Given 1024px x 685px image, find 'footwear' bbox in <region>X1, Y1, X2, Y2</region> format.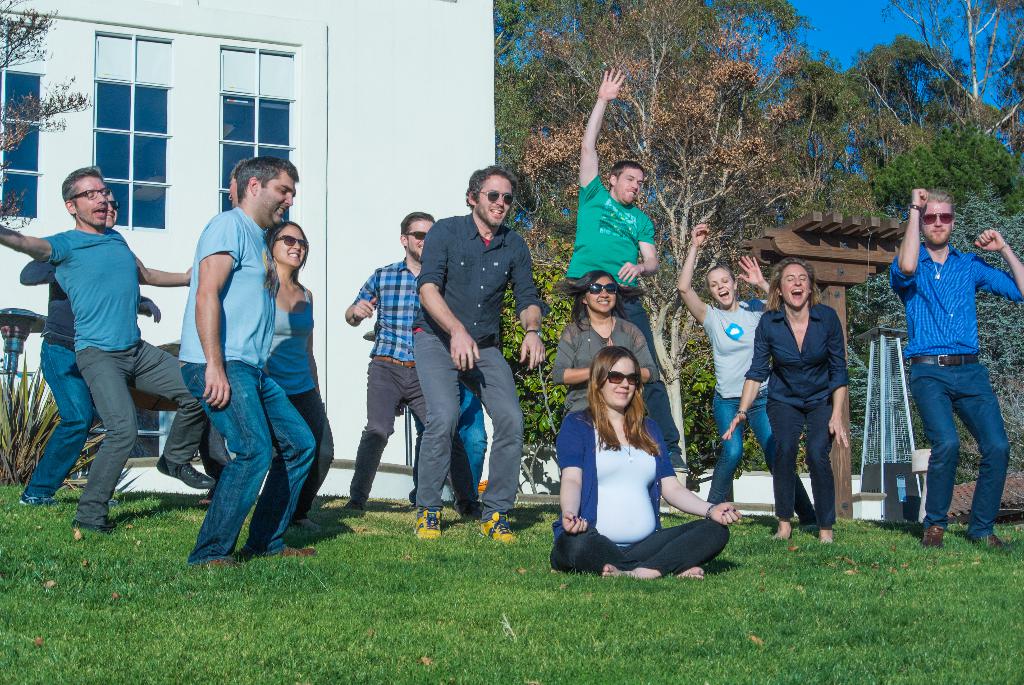
<region>917, 526, 941, 551</region>.
